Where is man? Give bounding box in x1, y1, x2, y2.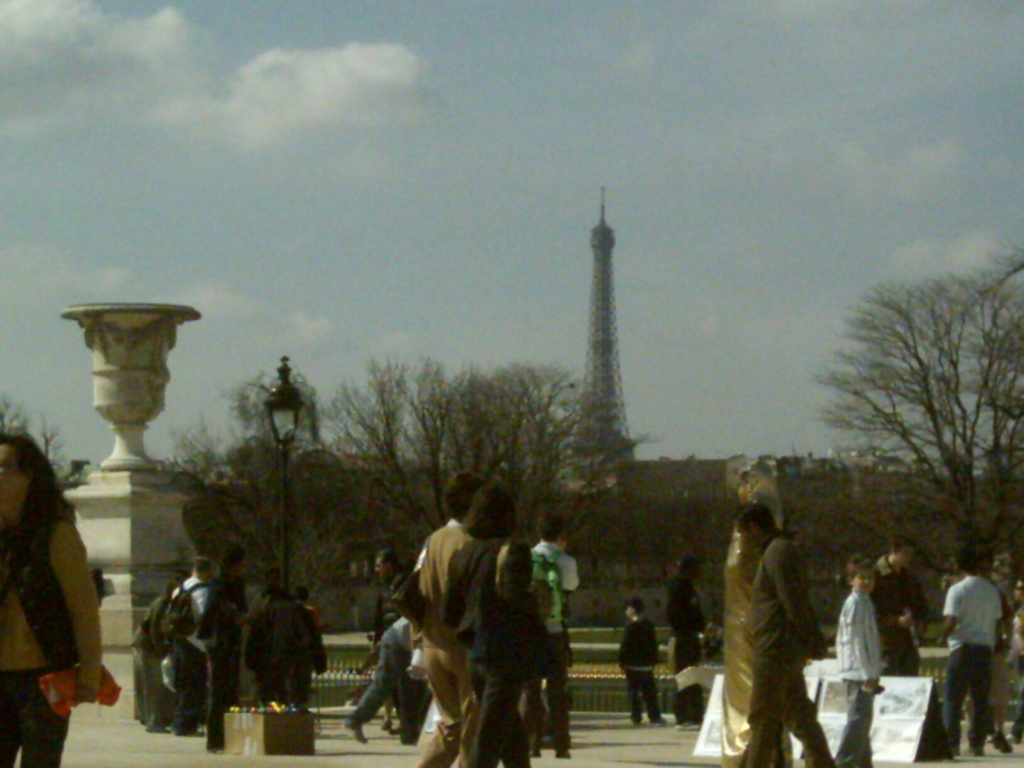
402, 480, 484, 765.
